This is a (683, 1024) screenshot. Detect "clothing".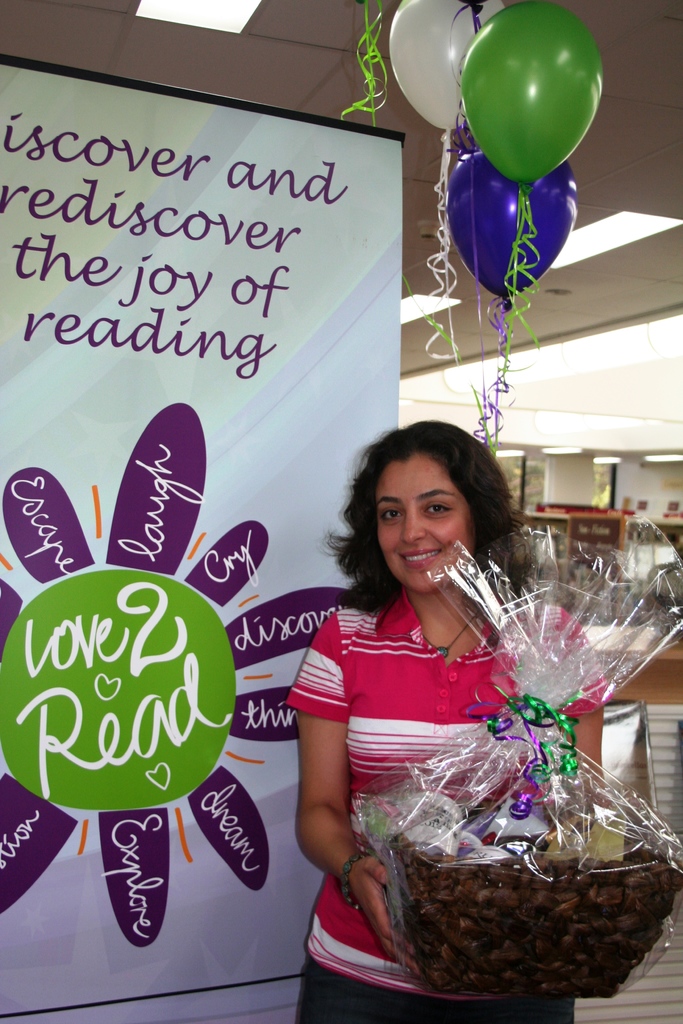
288, 555, 635, 982.
